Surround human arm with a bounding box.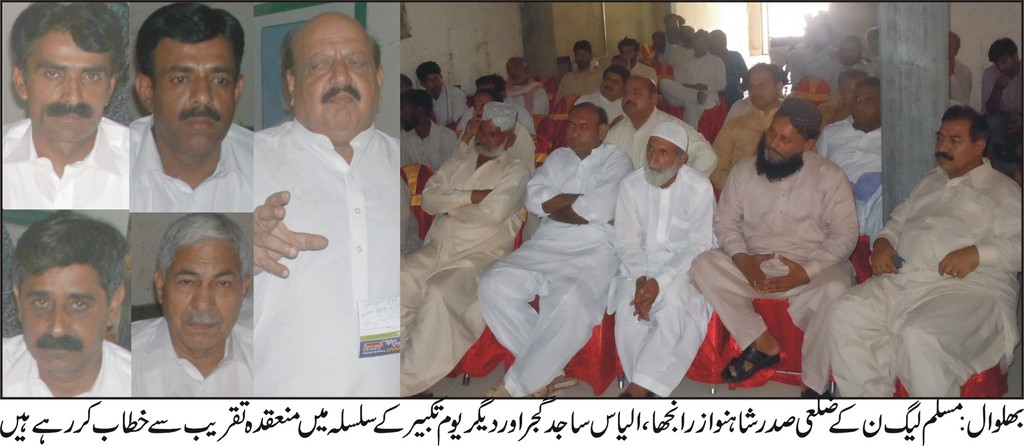
<box>442,170,526,215</box>.
